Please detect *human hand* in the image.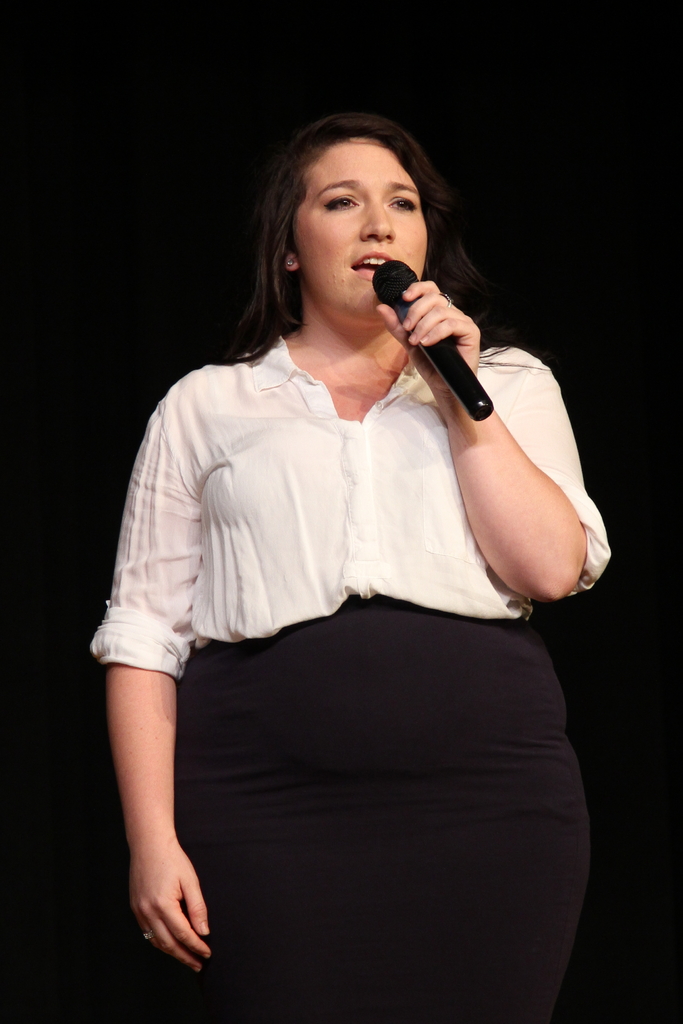
x1=374, y1=276, x2=486, y2=398.
